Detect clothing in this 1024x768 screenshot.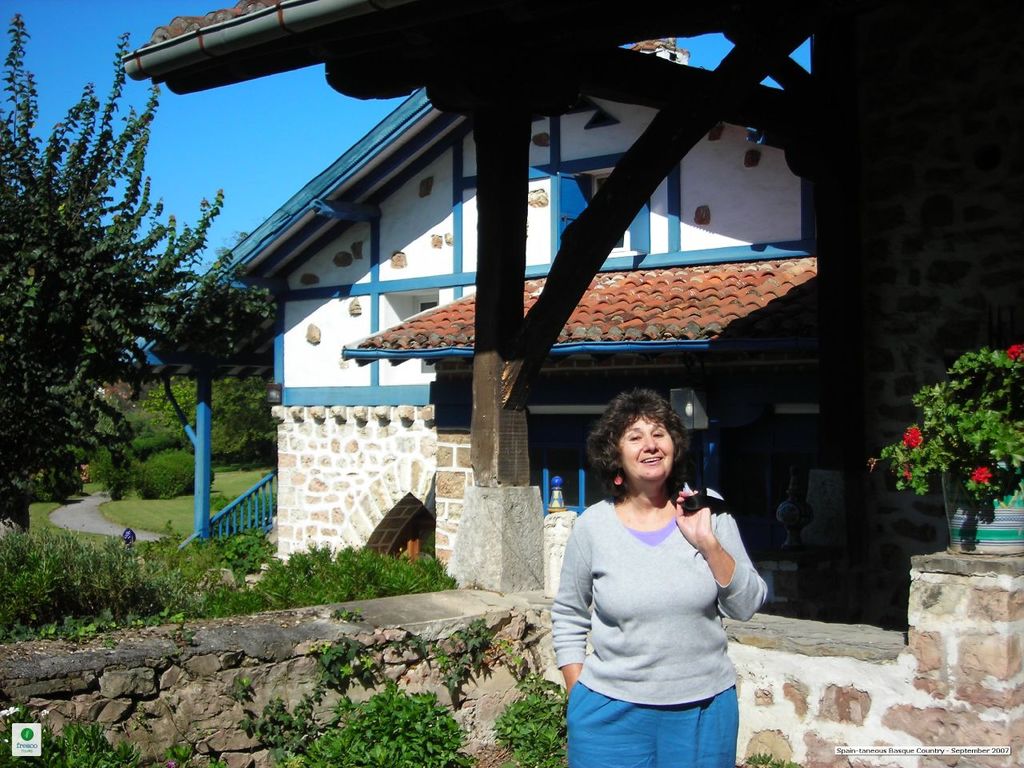
Detection: select_region(559, 488, 763, 708).
